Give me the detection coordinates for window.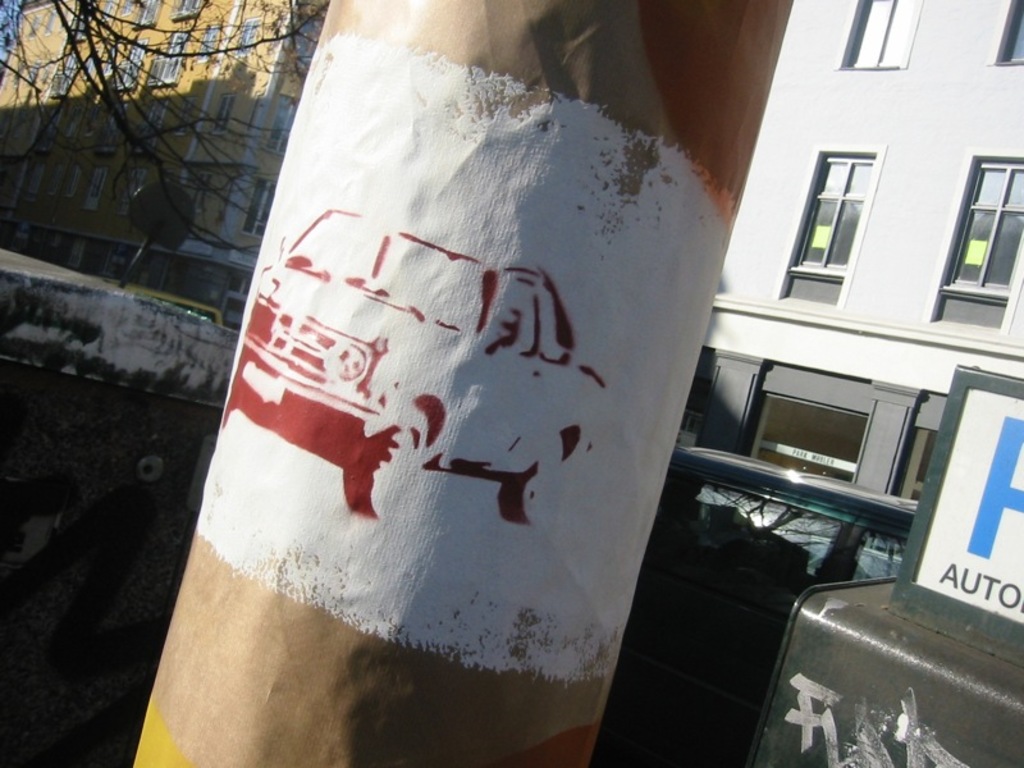
Rect(97, 0, 115, 19).
